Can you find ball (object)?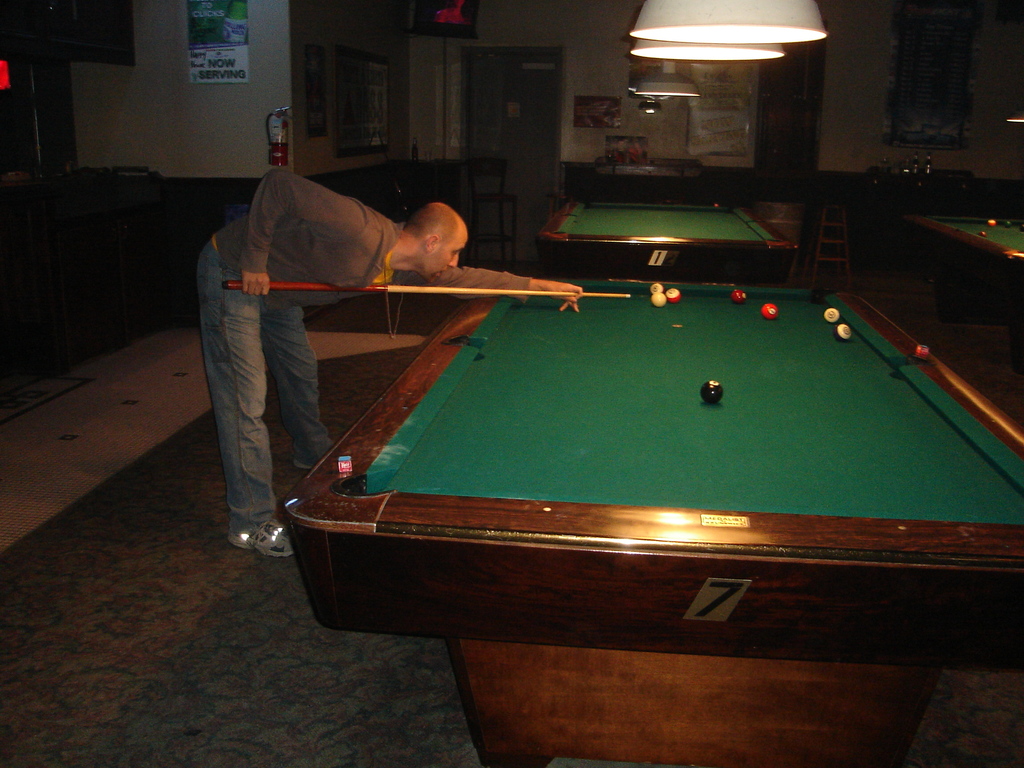
Yes, bounding box: x1=761 y1=301 x2=775 y2=316.
